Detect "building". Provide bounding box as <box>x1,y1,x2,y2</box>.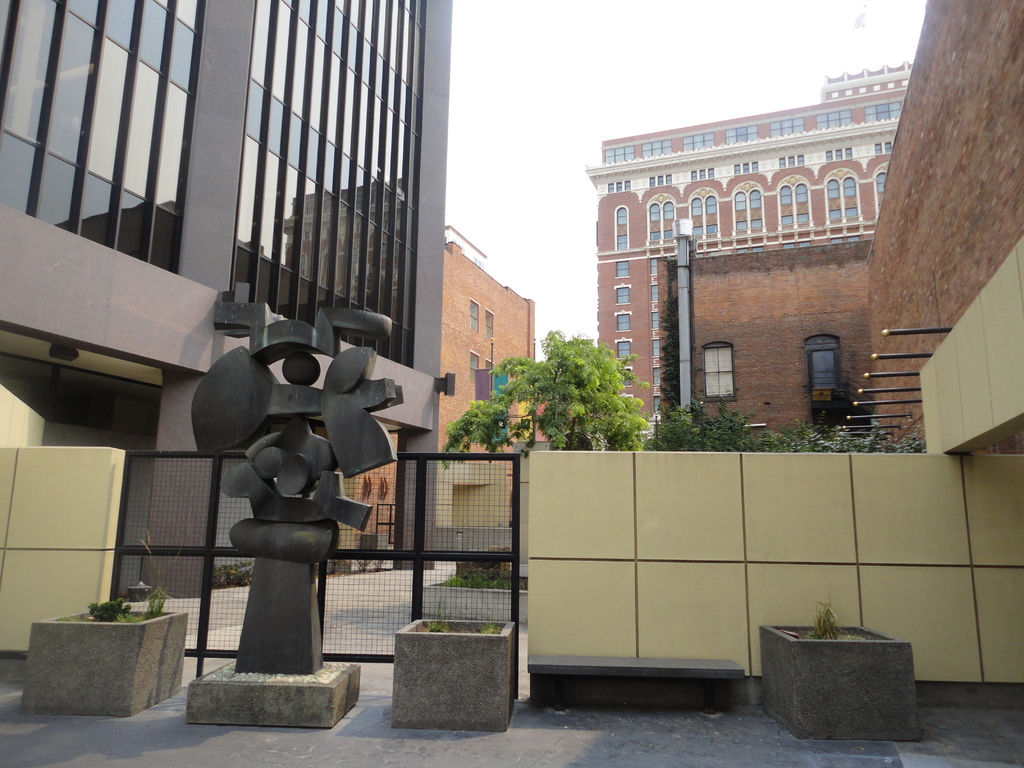
<box>0,0,453,595</box>.
